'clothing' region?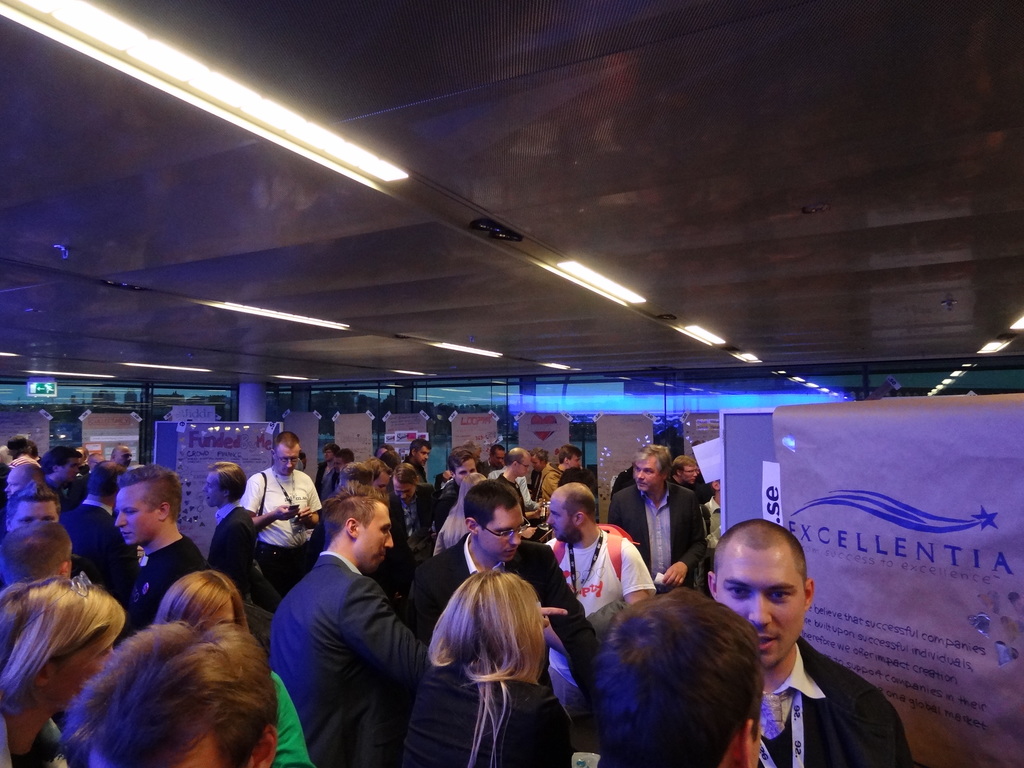
Rect(613, 481, 705, 586)
